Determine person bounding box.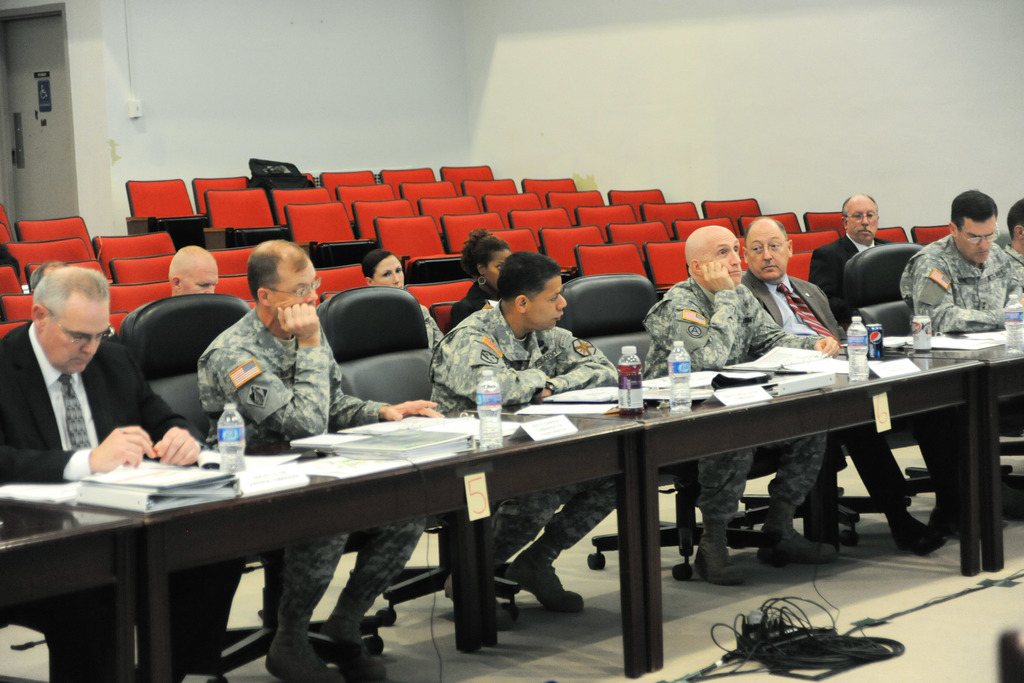
Determined: <region>430, 252, 620, 609</region>.
